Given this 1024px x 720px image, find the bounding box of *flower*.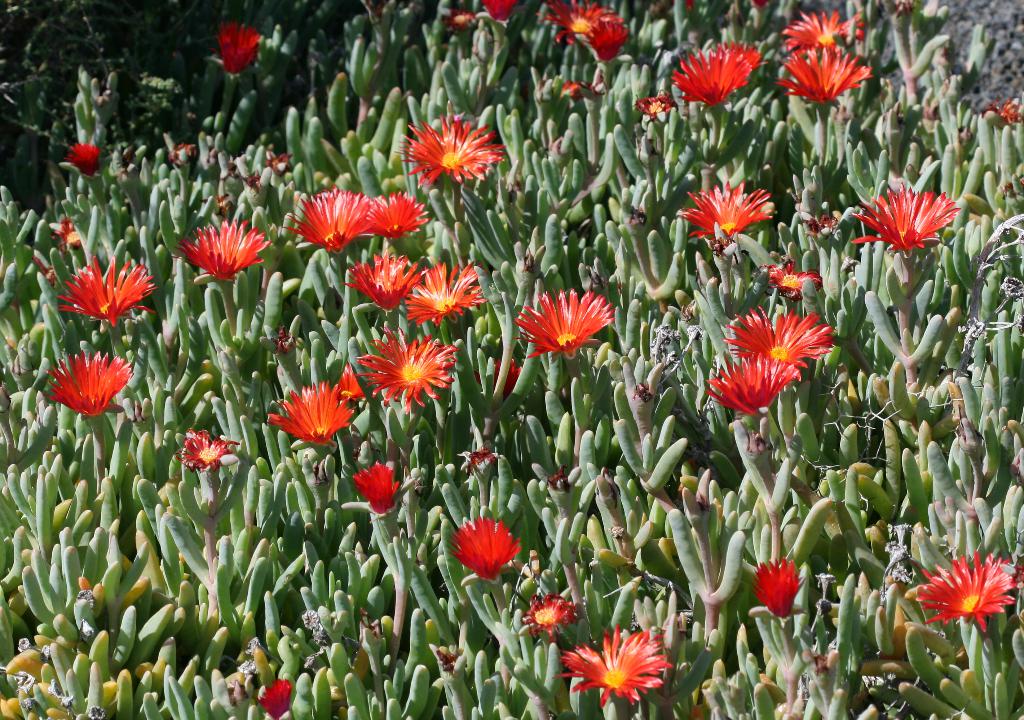
l=735, t=307, r=824, b=361.
